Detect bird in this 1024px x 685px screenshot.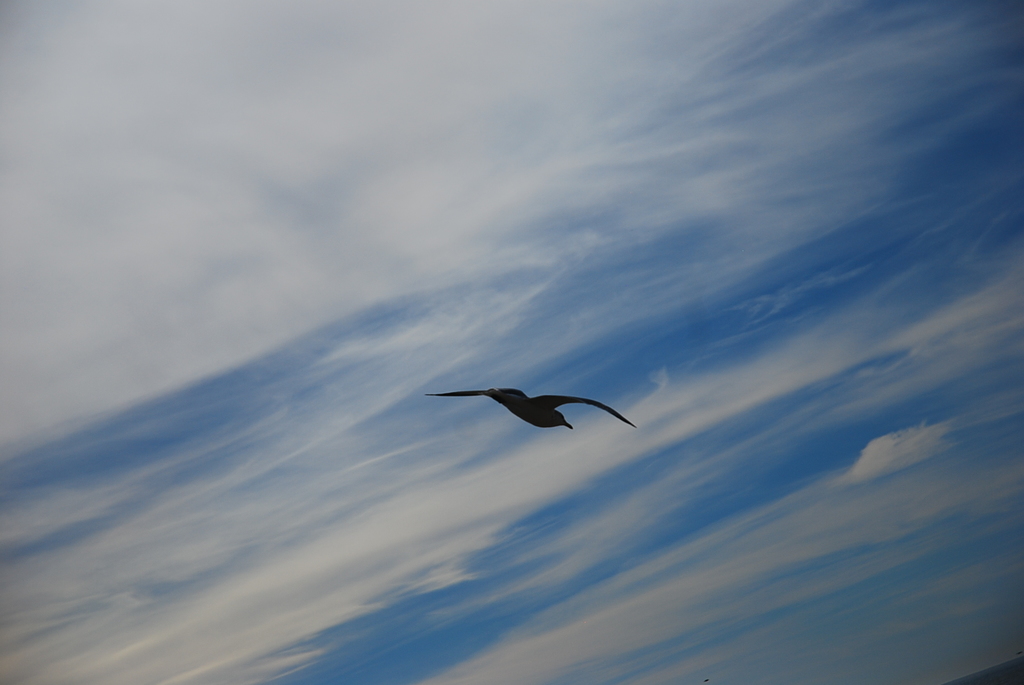
Detection: crop(429, 381, 640, 454).
